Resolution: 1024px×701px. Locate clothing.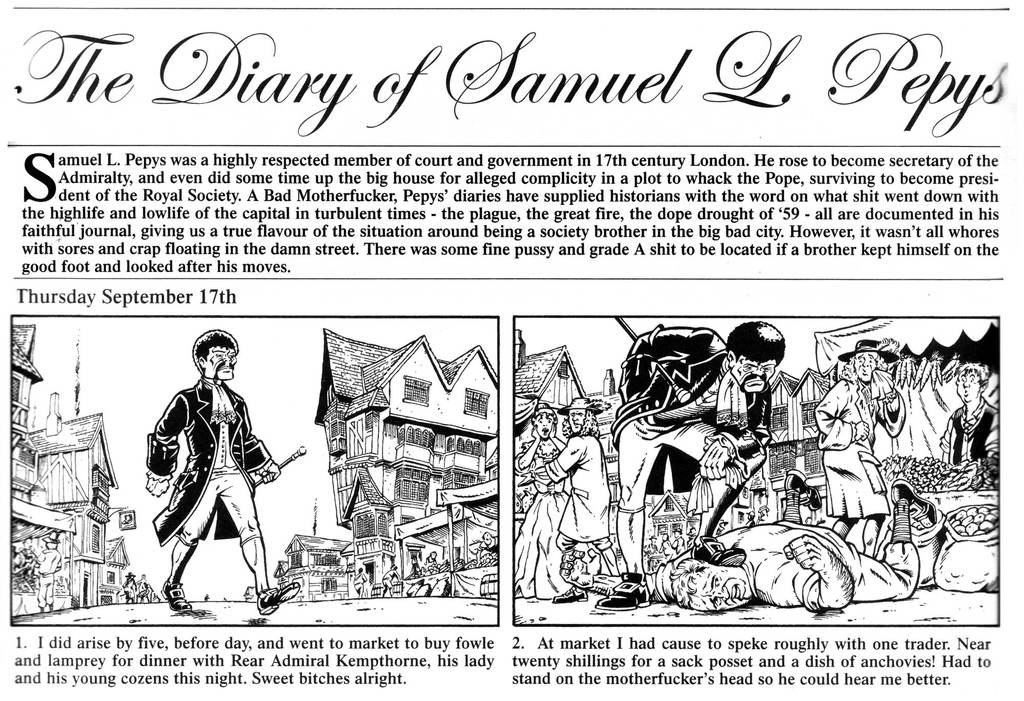
<region>139, 383, 281, 550</region>.
